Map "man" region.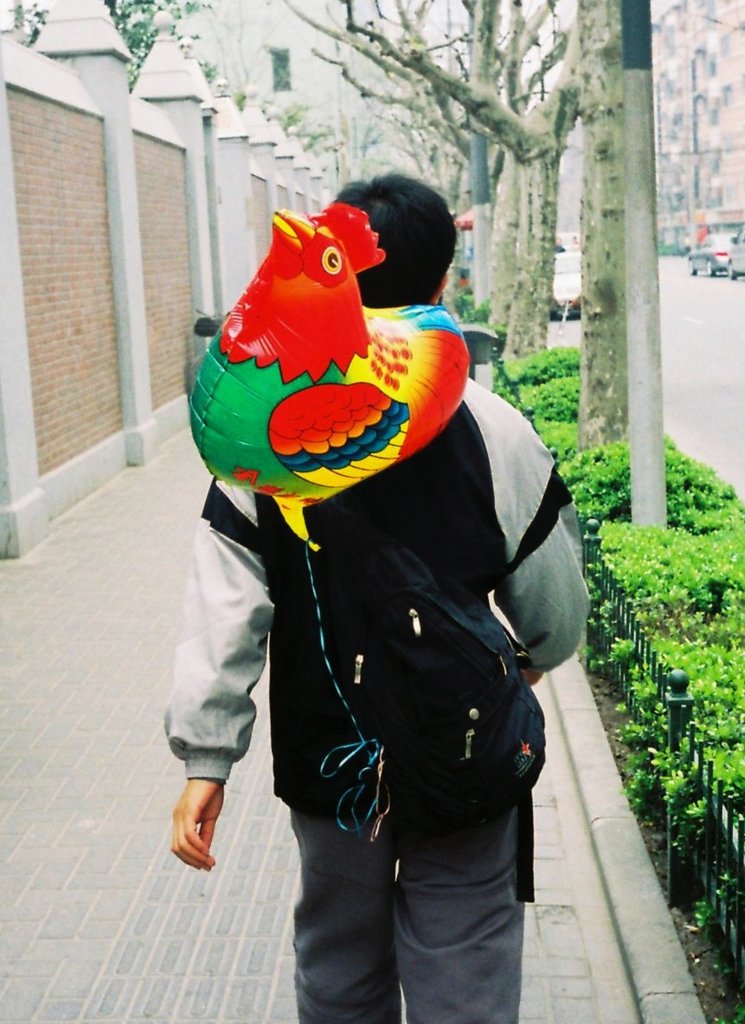
Mapped to detection(169, 180, 597, 1016).
